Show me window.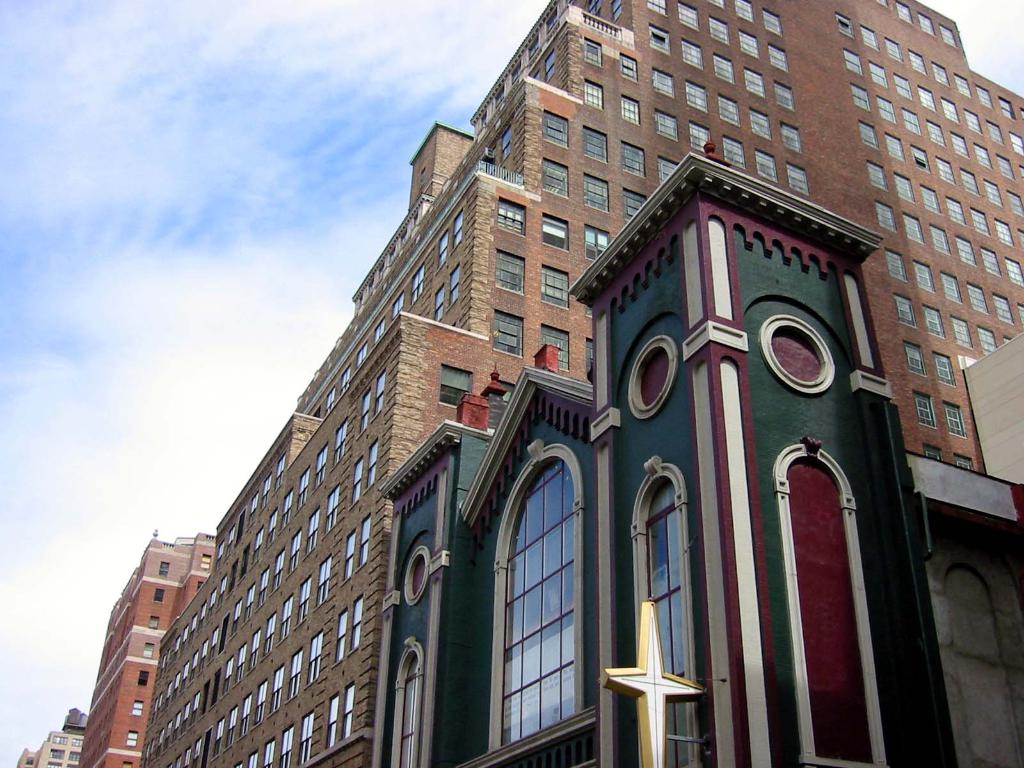
window is here: <bbox>410, 262, 424, 308</bbox>.
